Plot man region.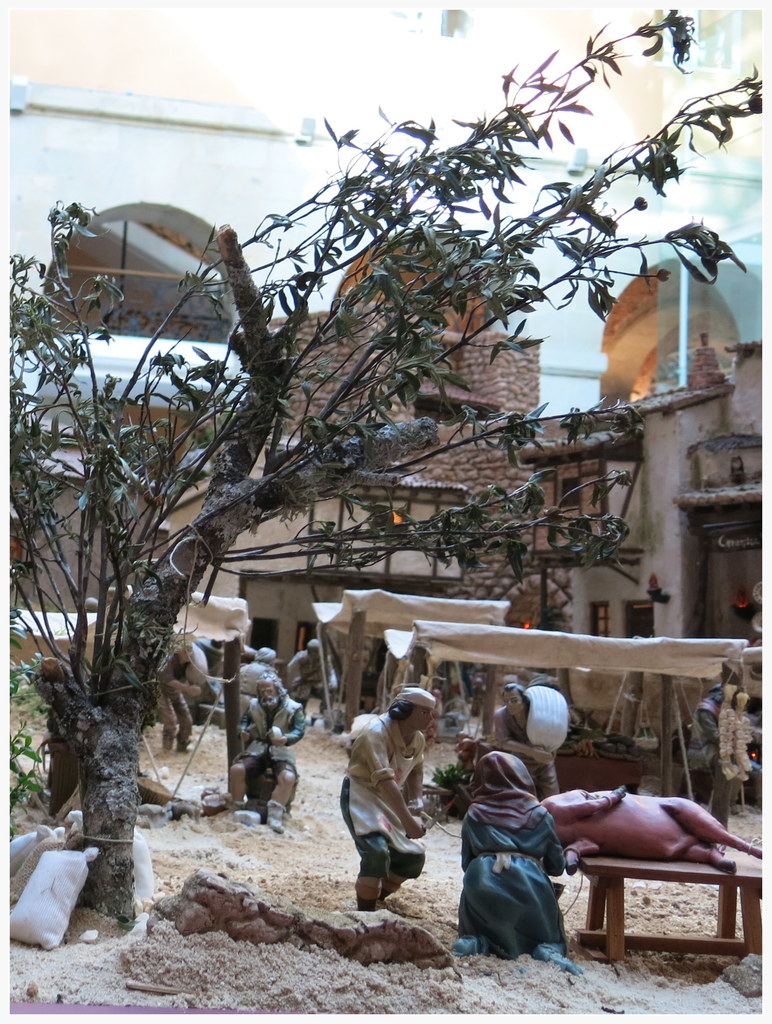
Plotted at [left=335, top=685, right=439, bottom=907].
